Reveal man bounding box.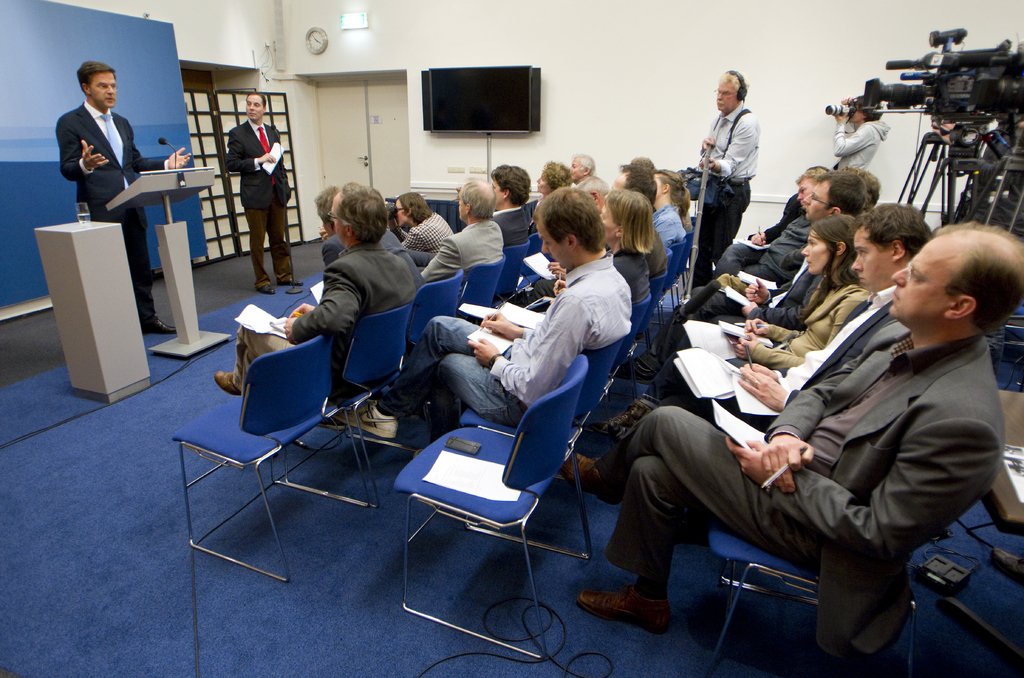
Revealed: <region>328, 184, 640, 439</region>.
